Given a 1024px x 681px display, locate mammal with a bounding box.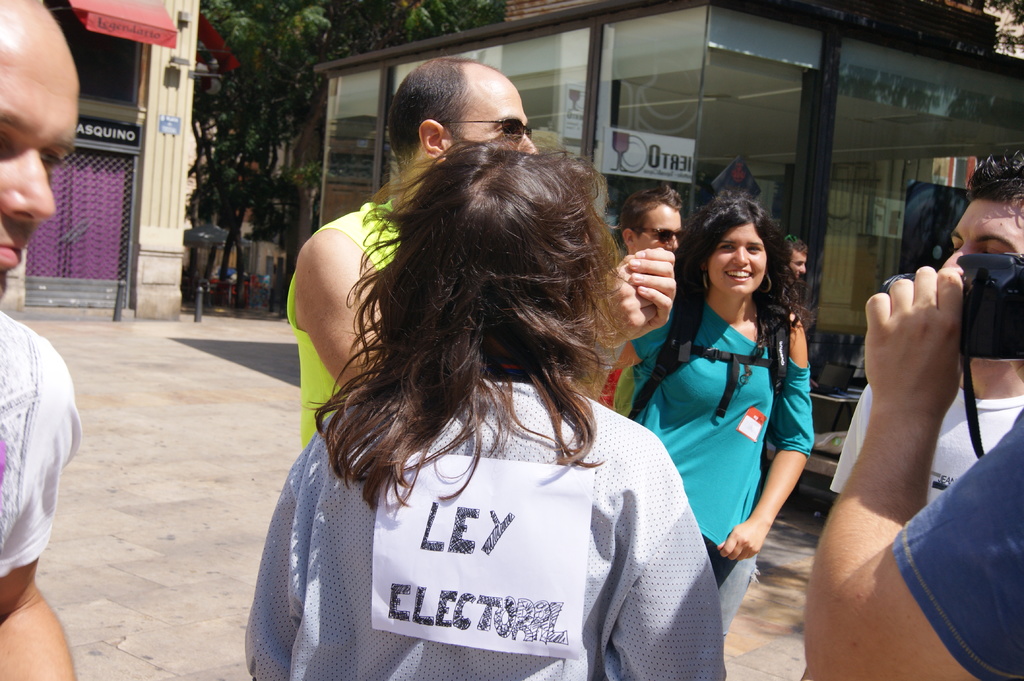
Located: <bbox>606, 185, 690, 407</bbox>.
